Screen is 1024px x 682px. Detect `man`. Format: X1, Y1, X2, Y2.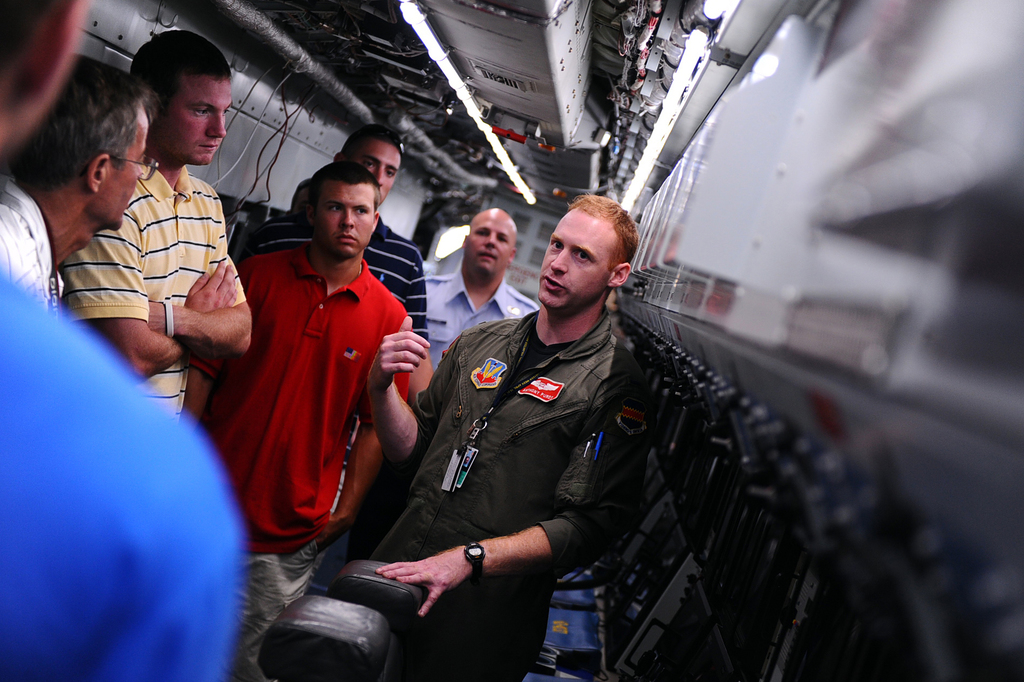
63, 31, 249, 411.
